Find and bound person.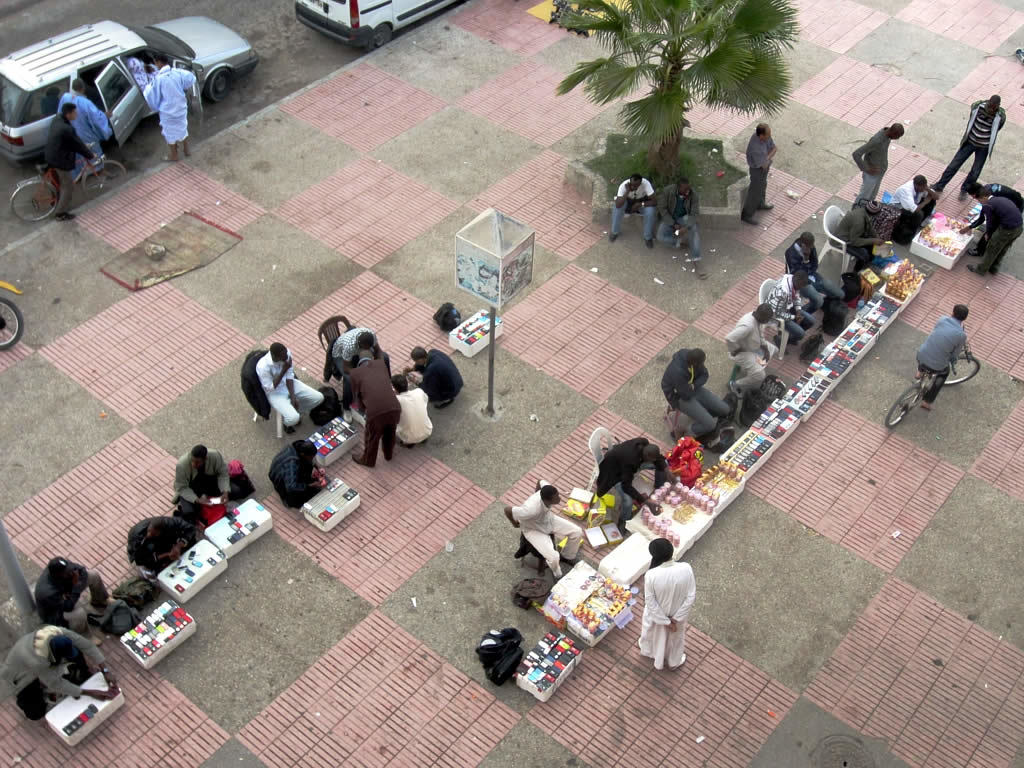
Bound: region(597, 435, 671, 535).
